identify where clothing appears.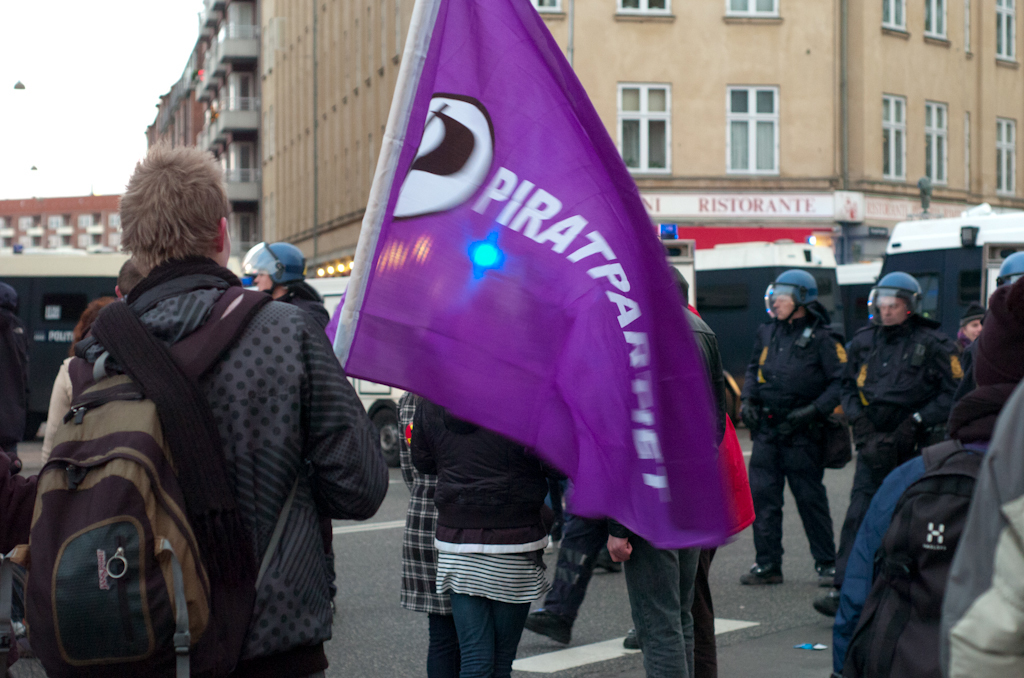
Appears at 829 316 956 600.
